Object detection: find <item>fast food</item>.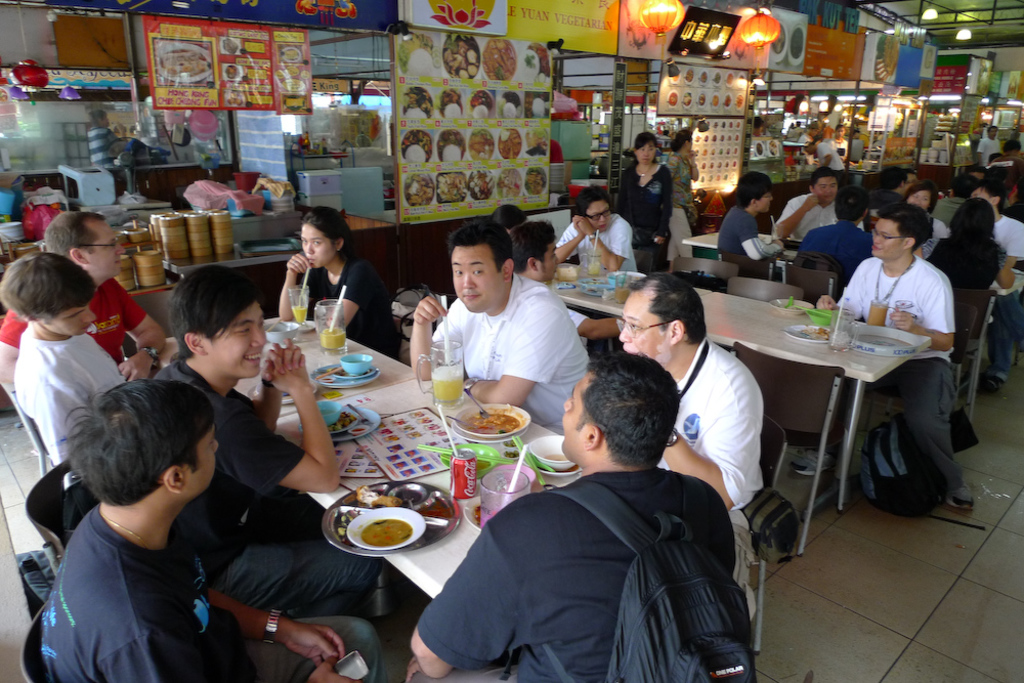
{"x1": 524, "y1": 91, "x2": 551, "y2": 120}.
